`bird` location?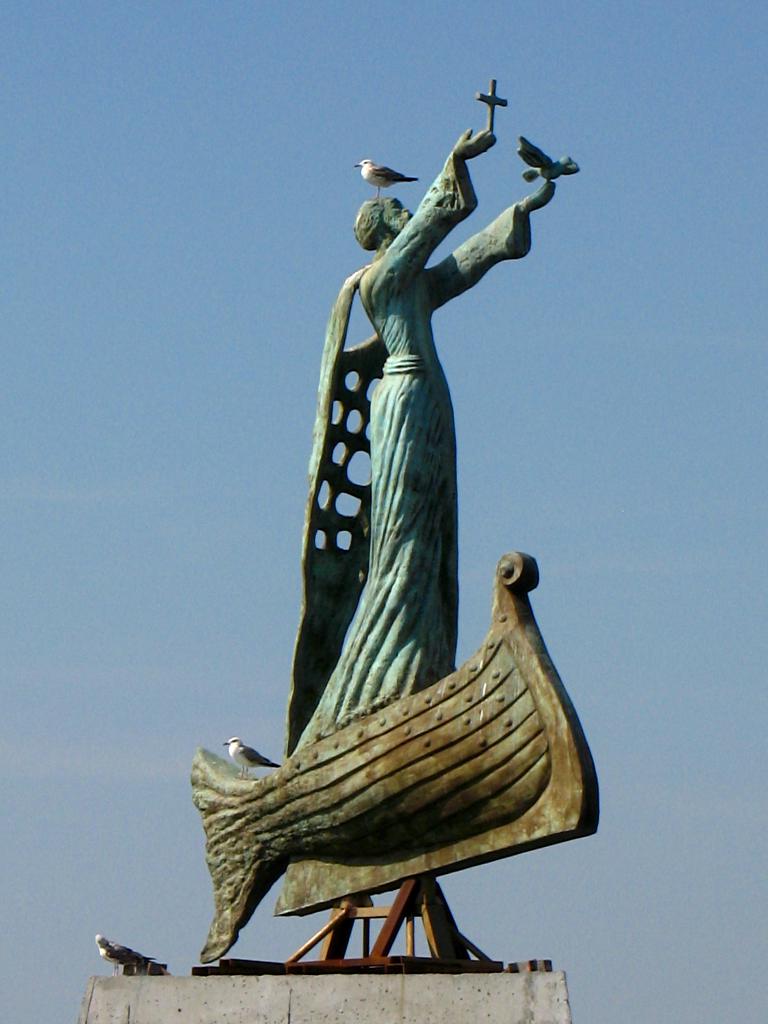
353,159,417,197
